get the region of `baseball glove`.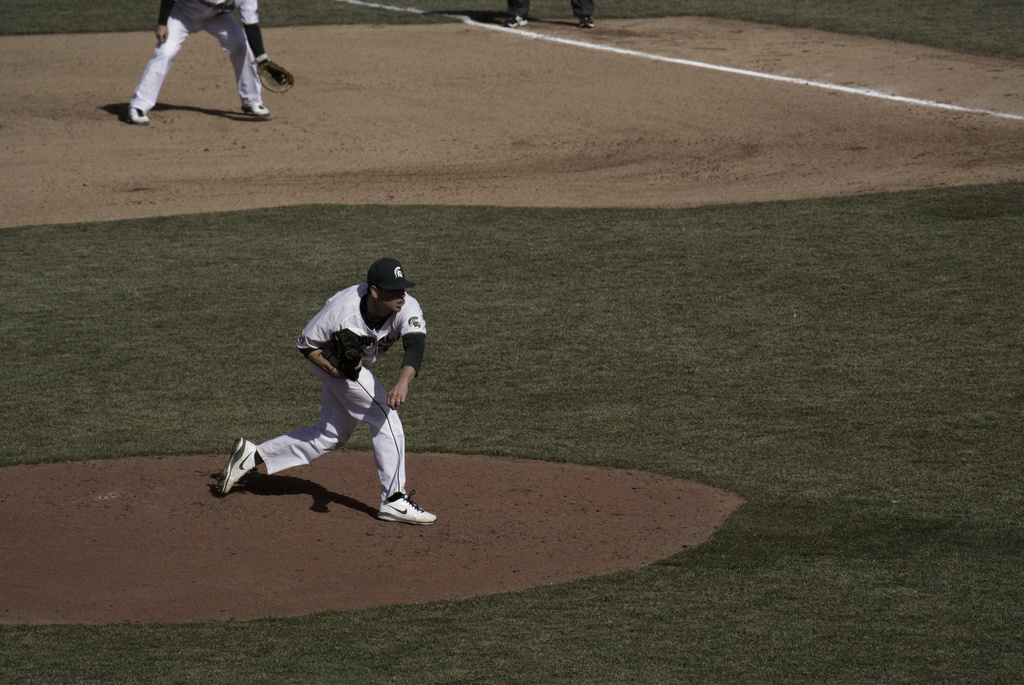
[321,329,369,383].
